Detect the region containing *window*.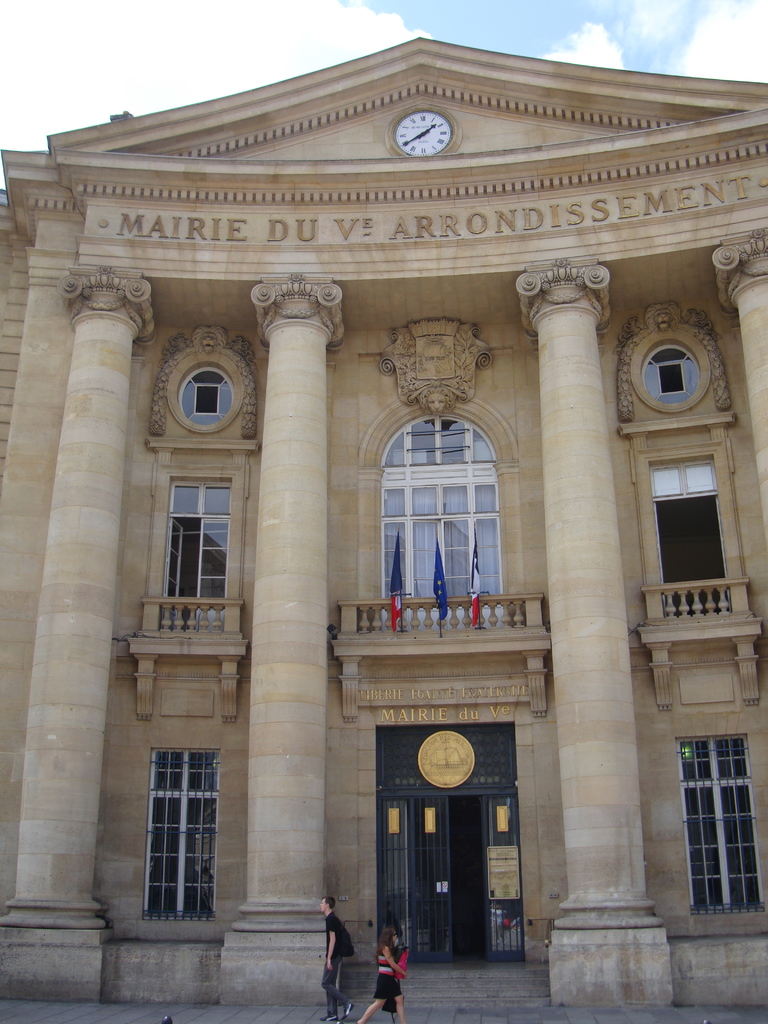
bbox=(677, 735, 758, 917).
